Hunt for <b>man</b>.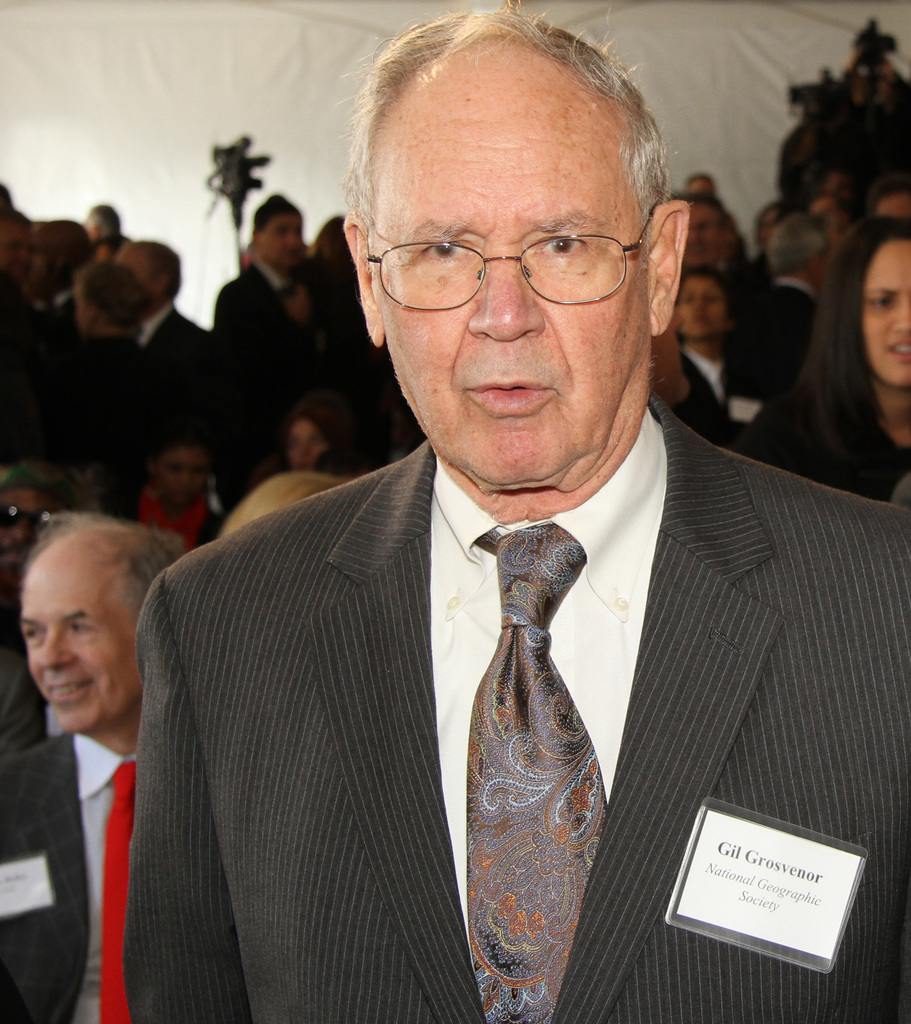
Hunted down at box(49, 121, 910, 1007).
